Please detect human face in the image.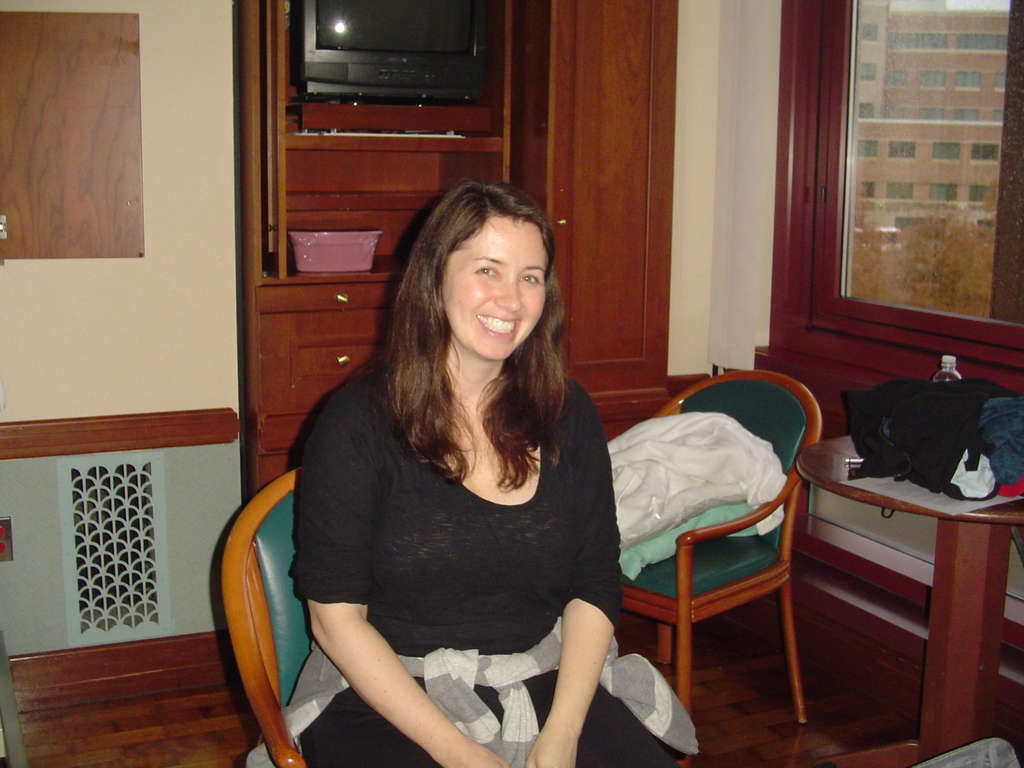
BBox(445, 216, 547, 357).
